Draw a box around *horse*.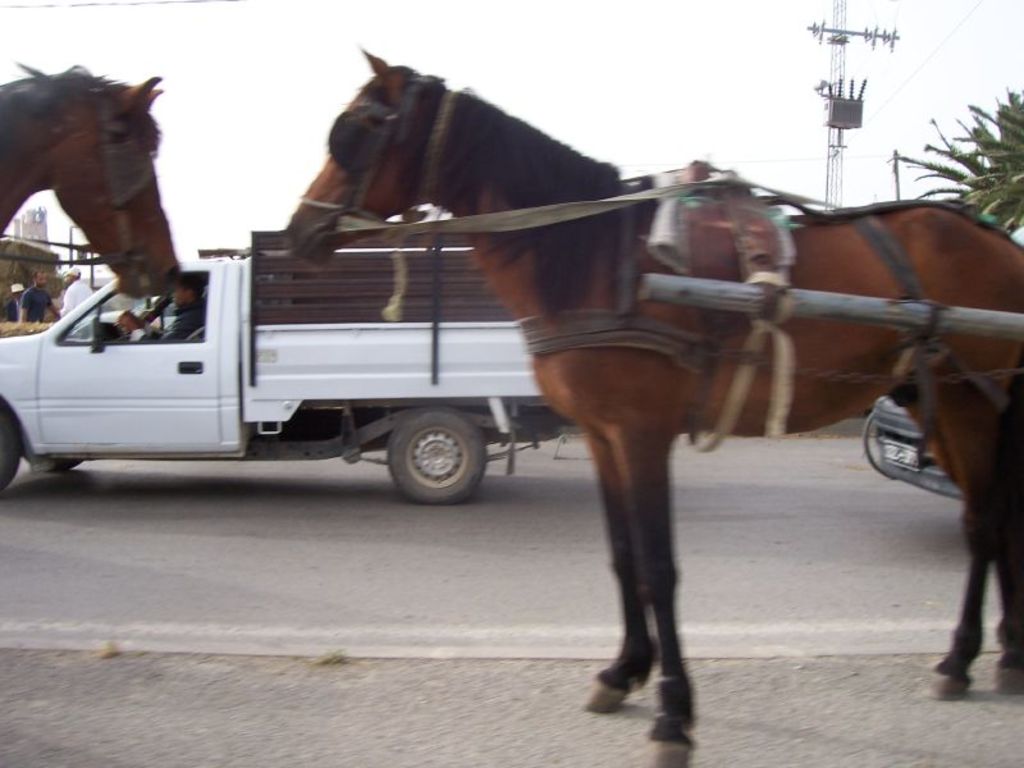
(278, 41, 1023, 767).
